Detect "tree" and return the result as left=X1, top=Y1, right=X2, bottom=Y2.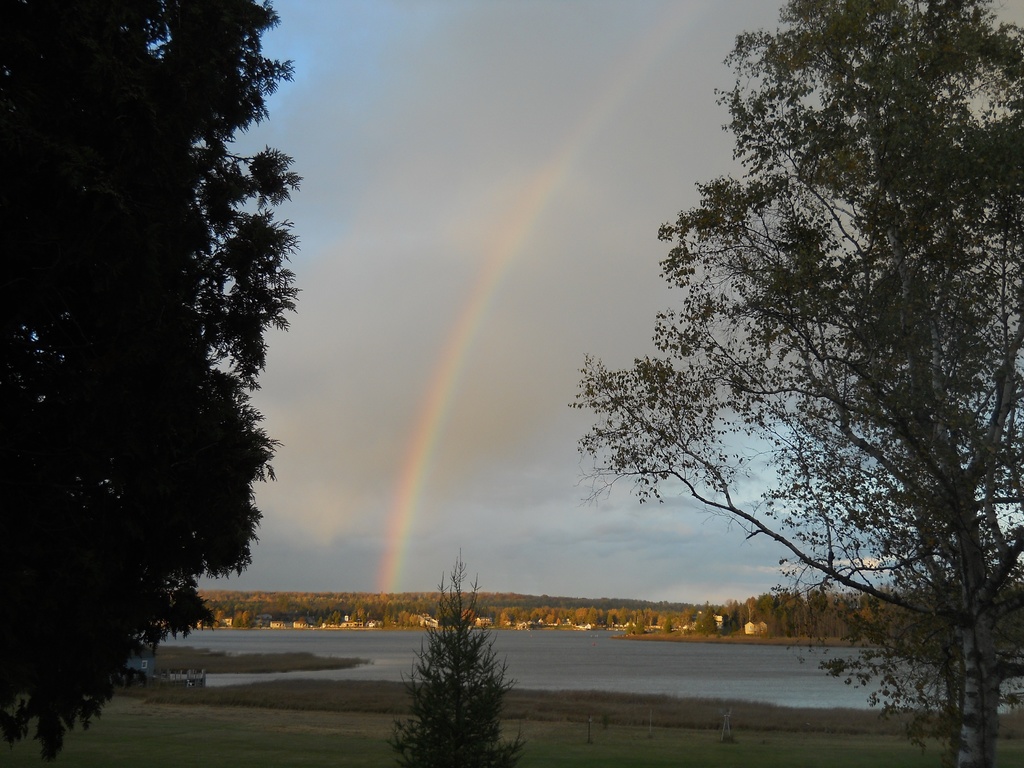
left=572, top=10, right=996, bottom=712.
